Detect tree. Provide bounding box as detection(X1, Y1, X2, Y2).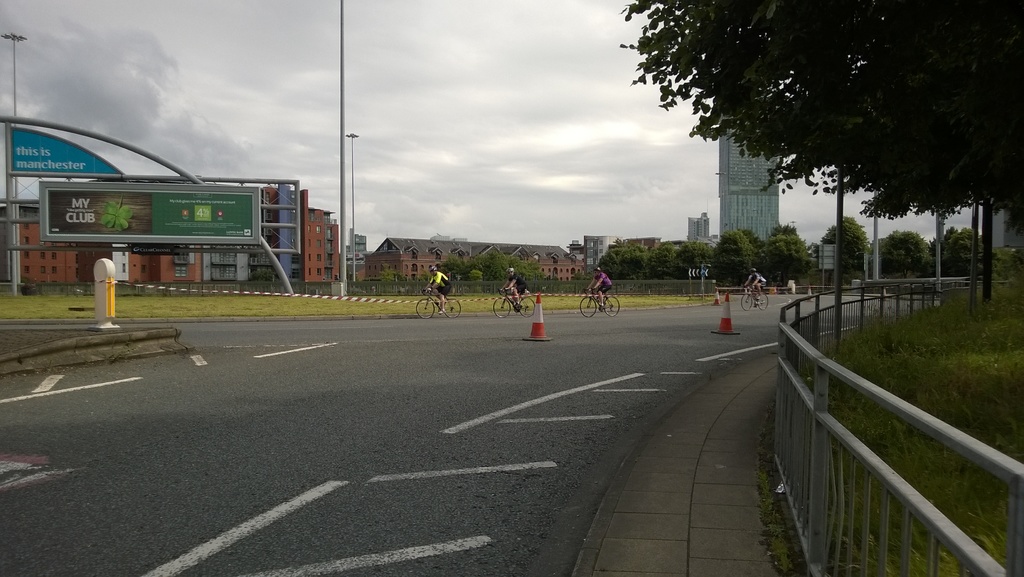
detection(609, 0, 1023, 317).
